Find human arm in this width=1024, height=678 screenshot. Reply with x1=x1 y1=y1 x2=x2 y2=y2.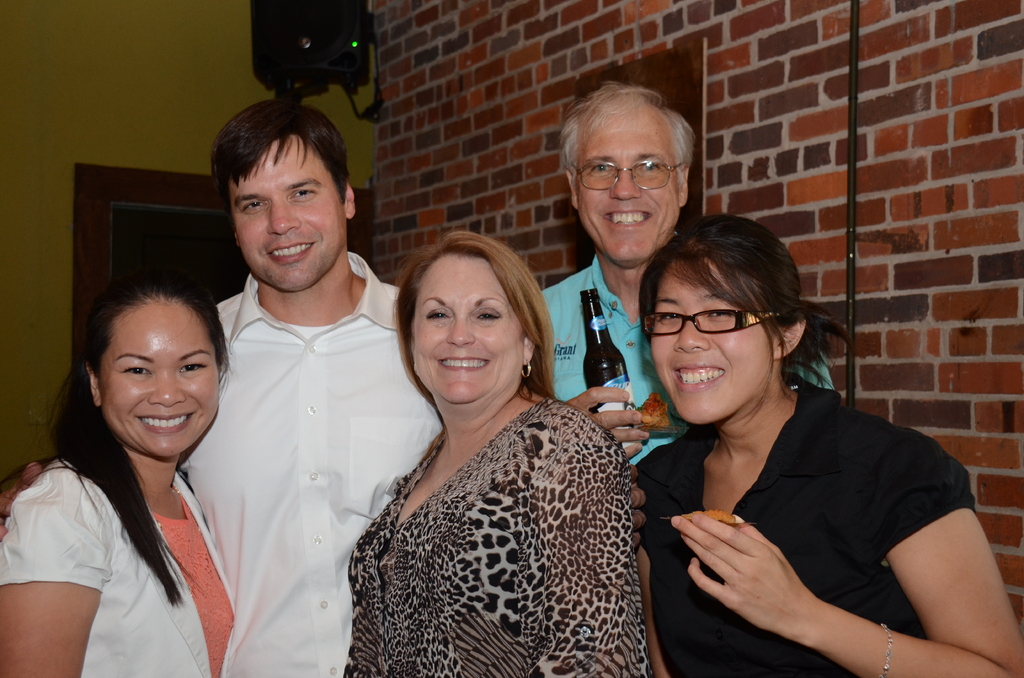
x1=515 y1=425 x2=648 y2=677.
